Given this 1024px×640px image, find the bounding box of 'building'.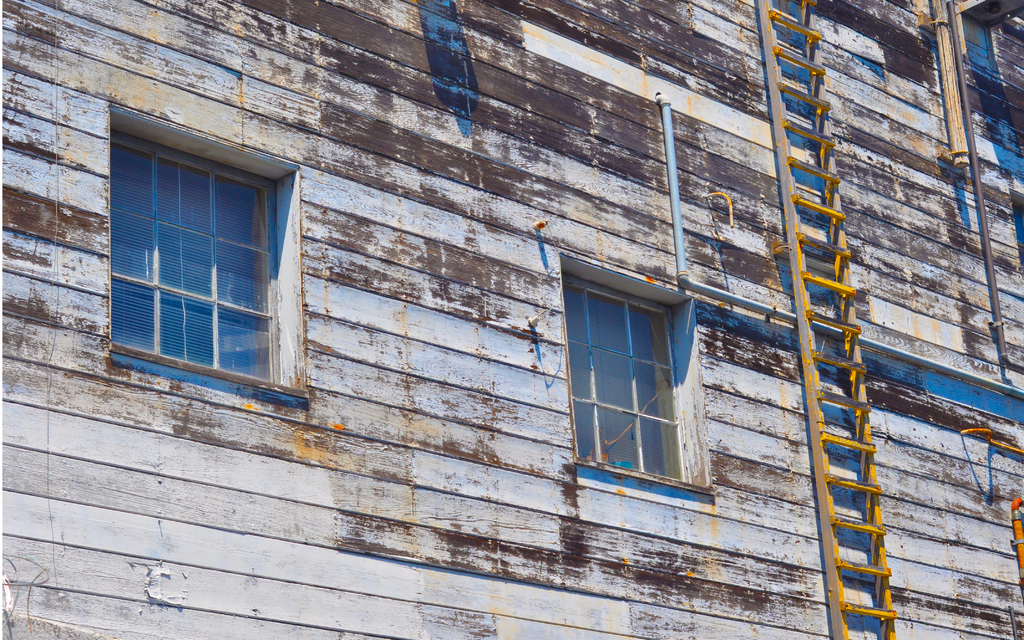
rect(0, 0, 1023, 639).
